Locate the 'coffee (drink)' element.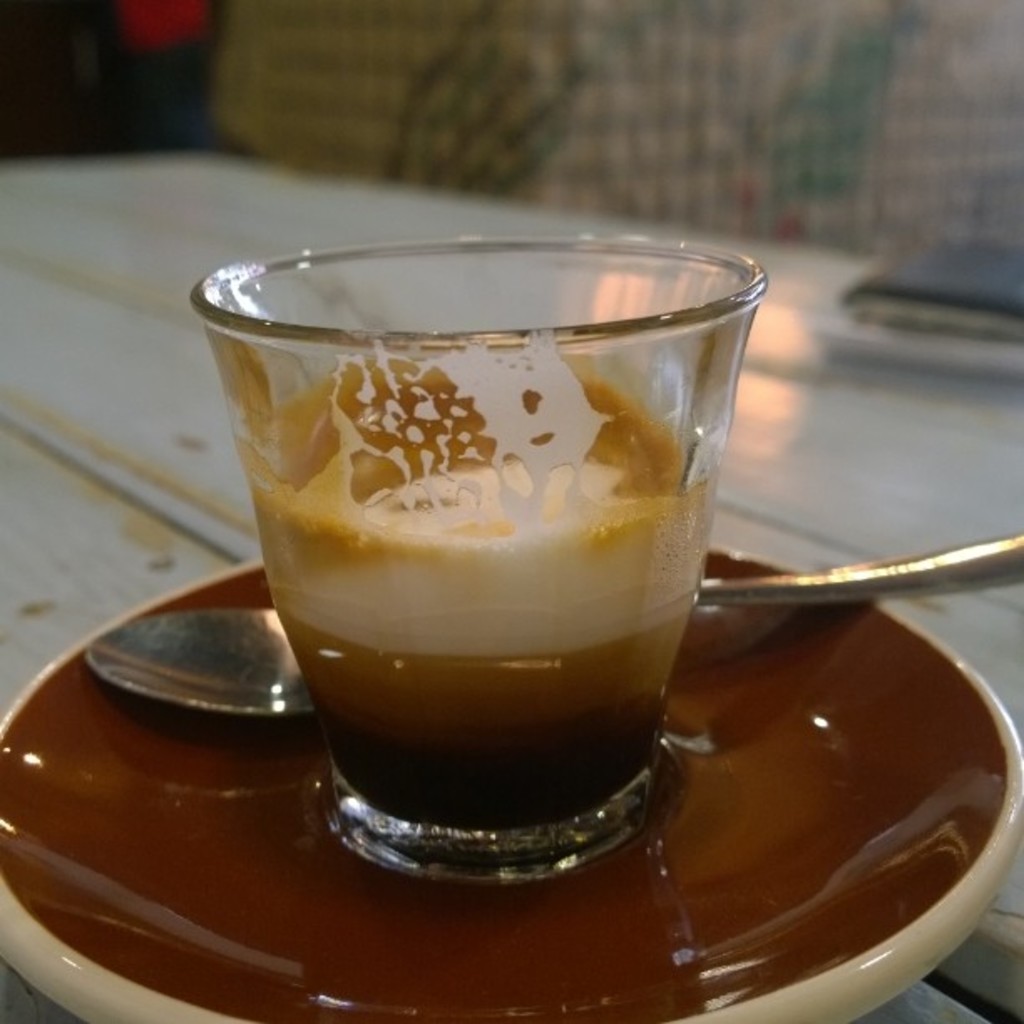
Element bbox: <box>274,408,716,818</box>.
